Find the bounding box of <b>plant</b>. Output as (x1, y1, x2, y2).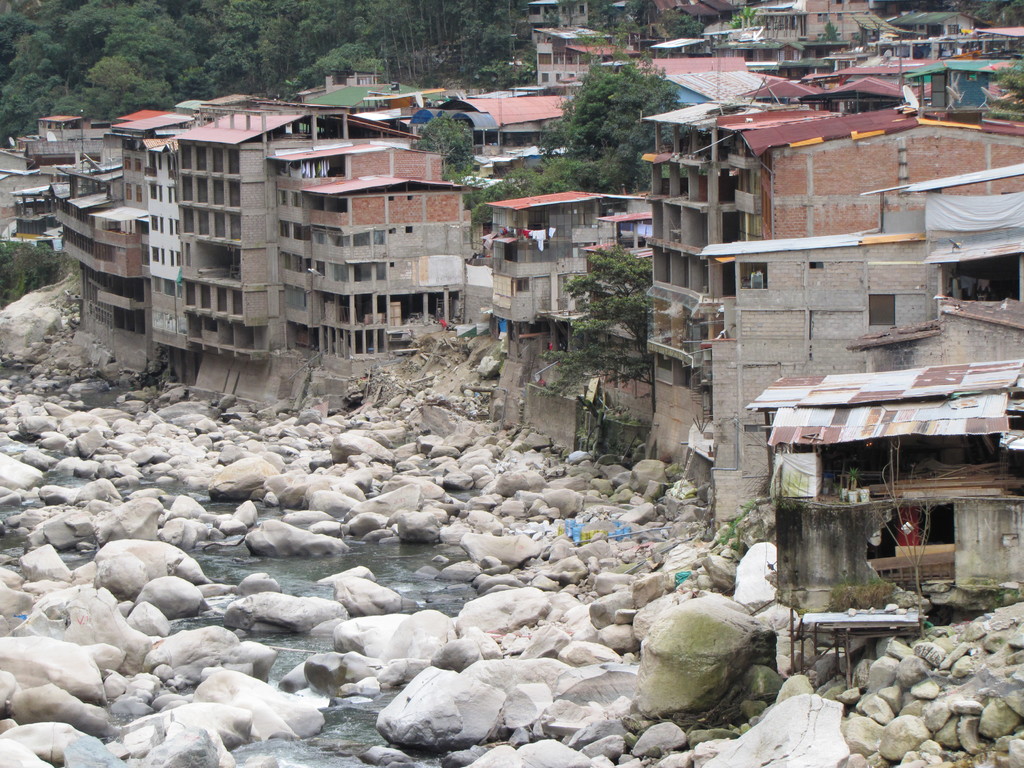
(829, 568, 899, 612).
